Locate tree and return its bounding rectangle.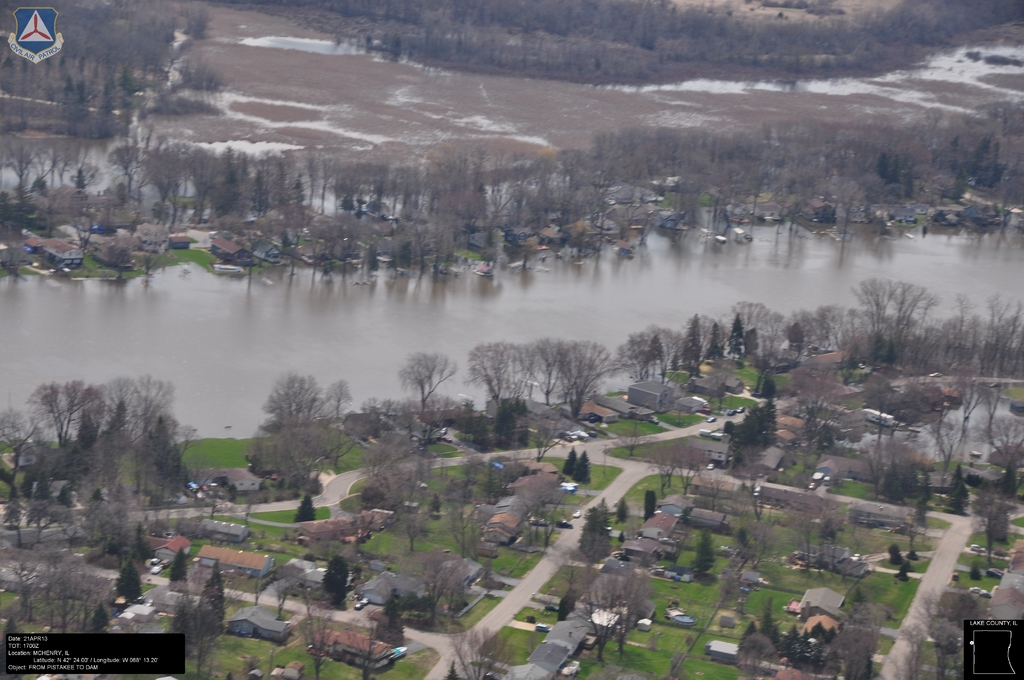
detection(464, 339, 532, 430).
